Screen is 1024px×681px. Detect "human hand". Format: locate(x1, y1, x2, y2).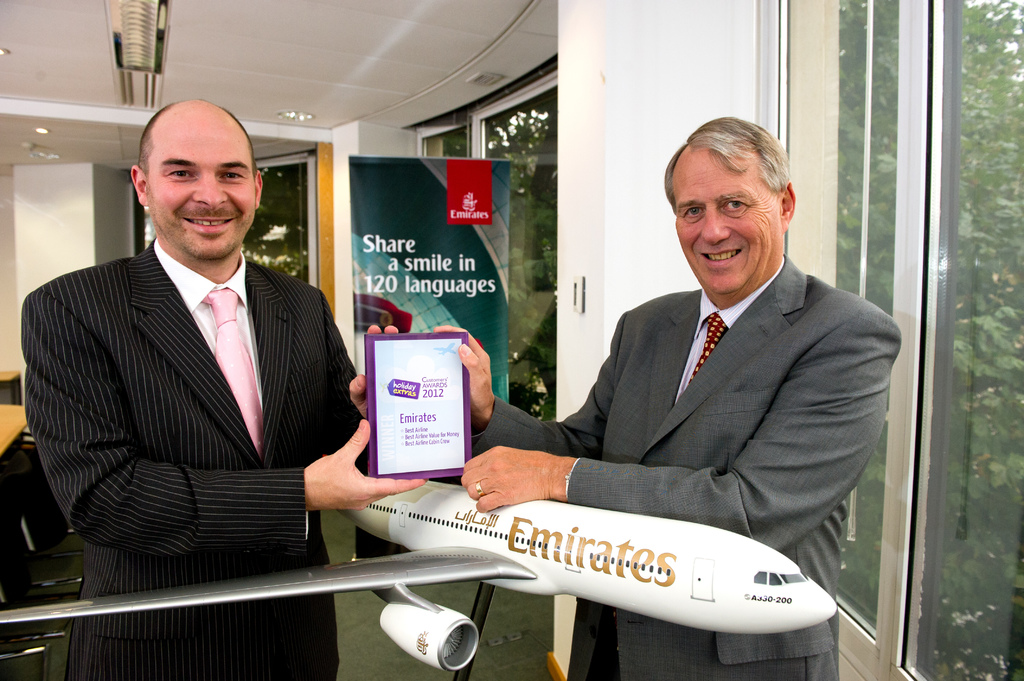
locate(470, 449, 572, 515).
